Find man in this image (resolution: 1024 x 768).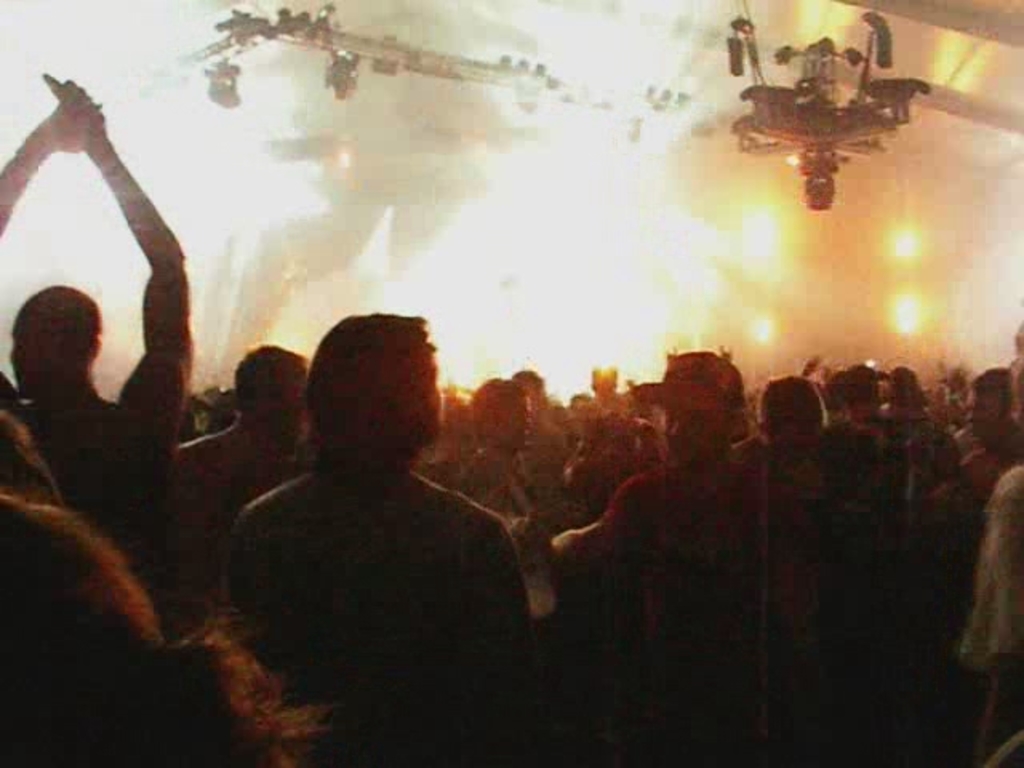
left=0, top=70, right=187, bottom=618.
